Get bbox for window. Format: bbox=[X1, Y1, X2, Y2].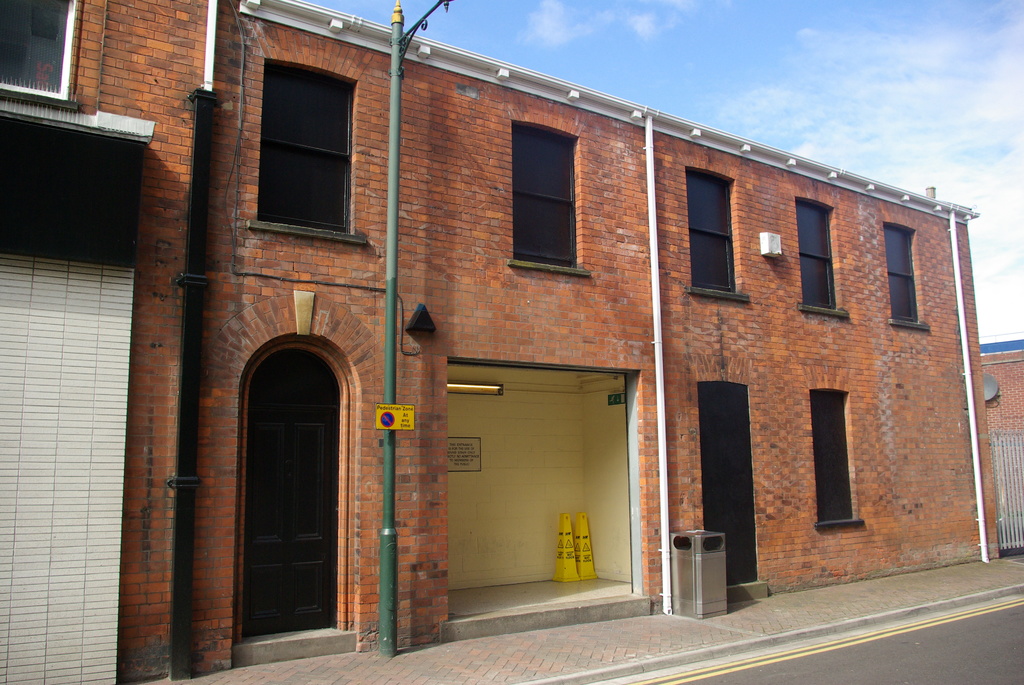
bbox=[808, 386, 854, 519].
